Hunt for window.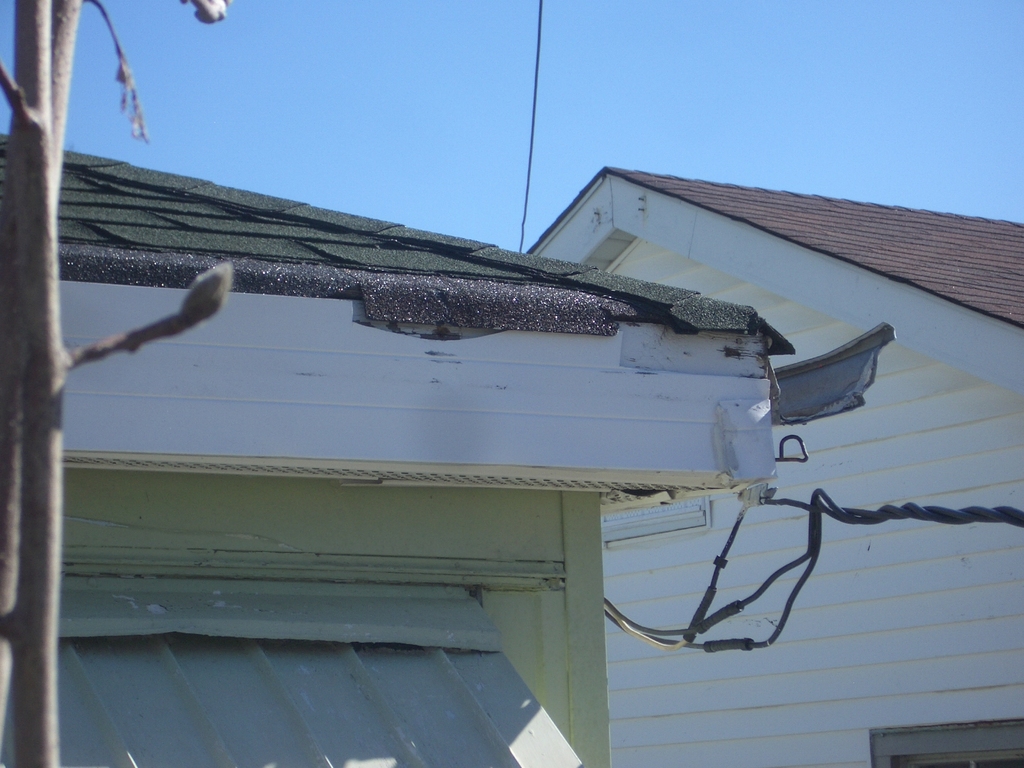
Hunted down at <bbox>868, 717, 1023, 767</bbox>.
